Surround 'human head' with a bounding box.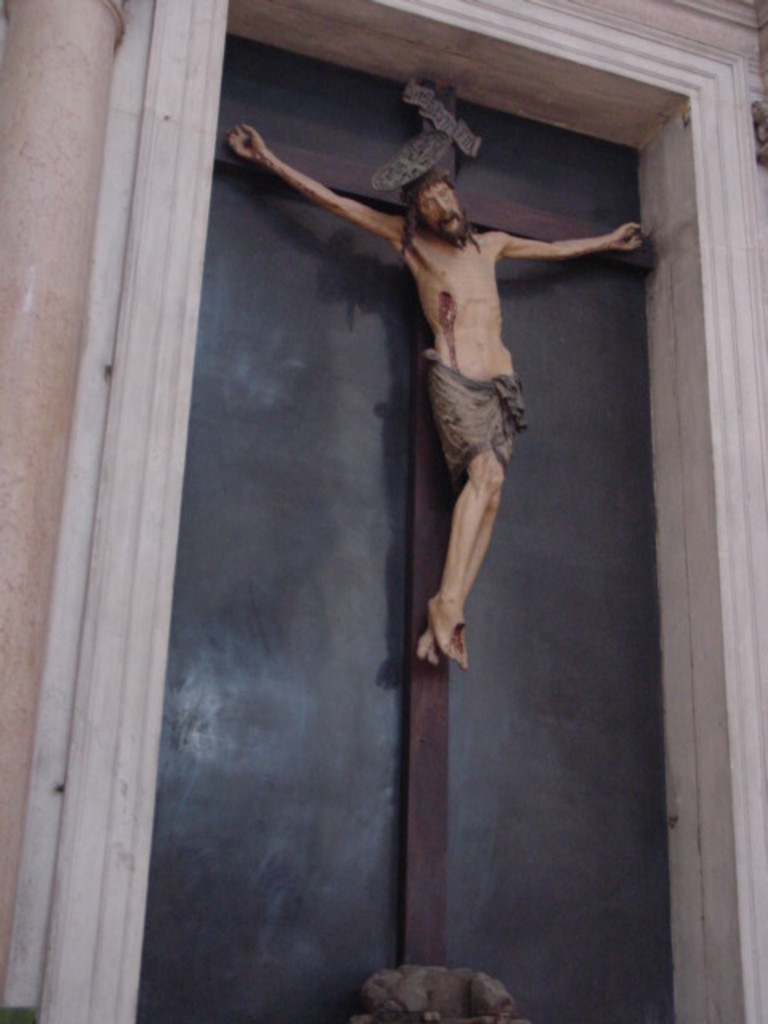
(x1=398, y1=165, x2=470, y2=248).
